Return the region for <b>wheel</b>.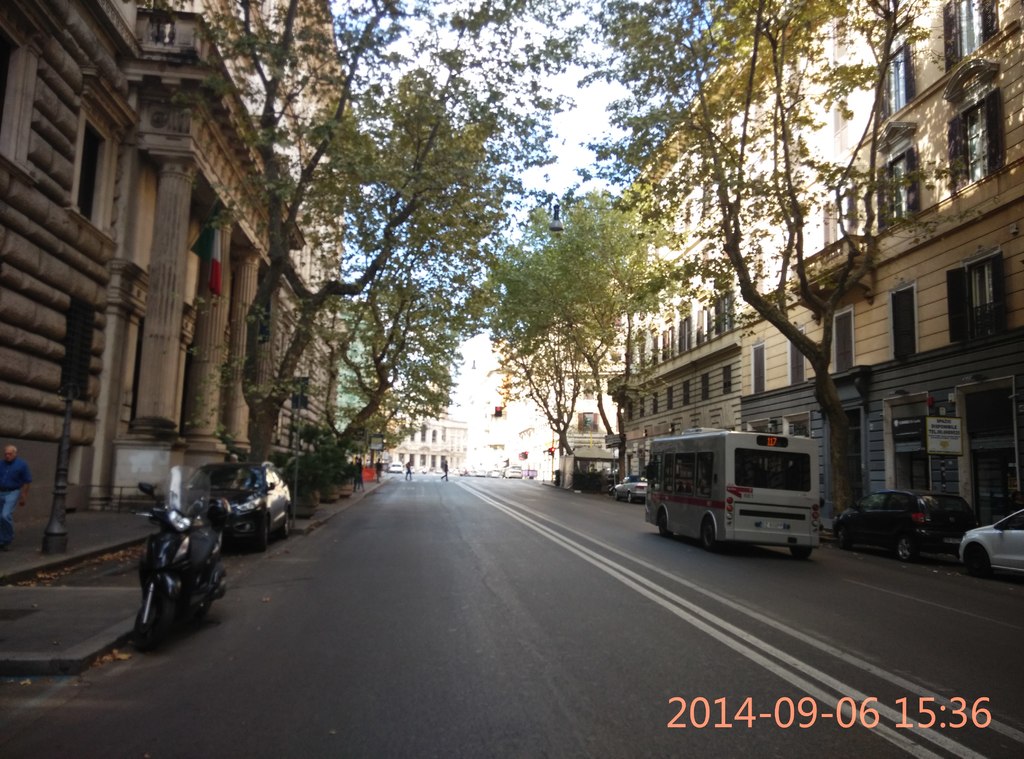
967 547 985 573.
